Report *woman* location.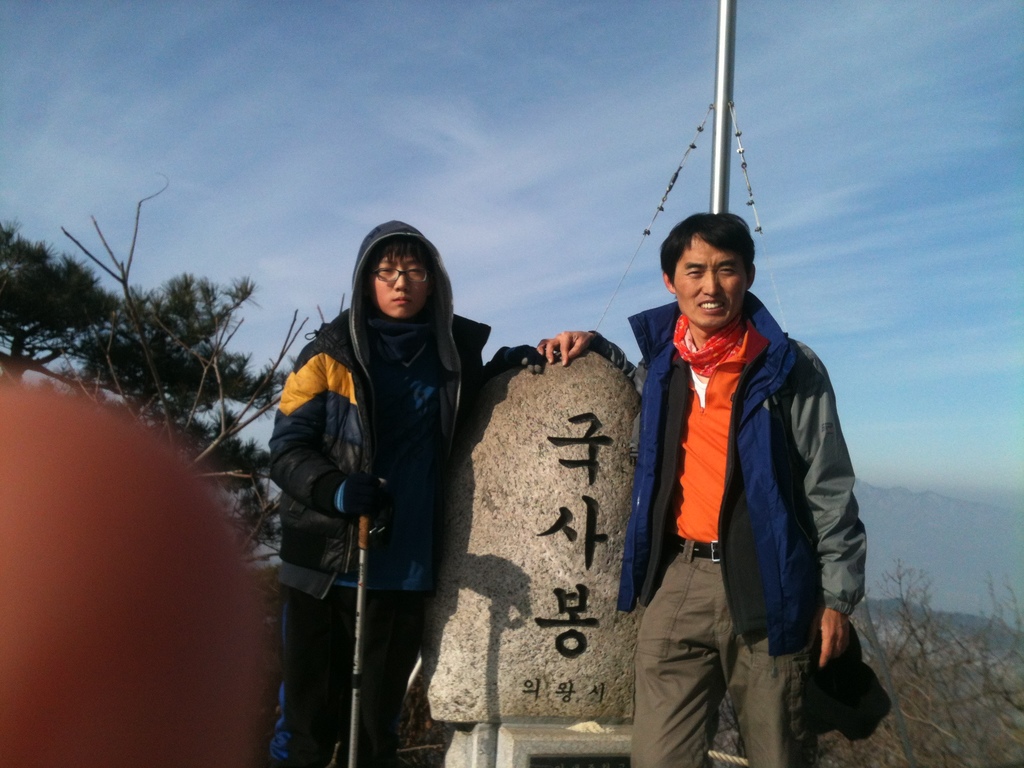
Report: rect(260, 195, 502, 753).
